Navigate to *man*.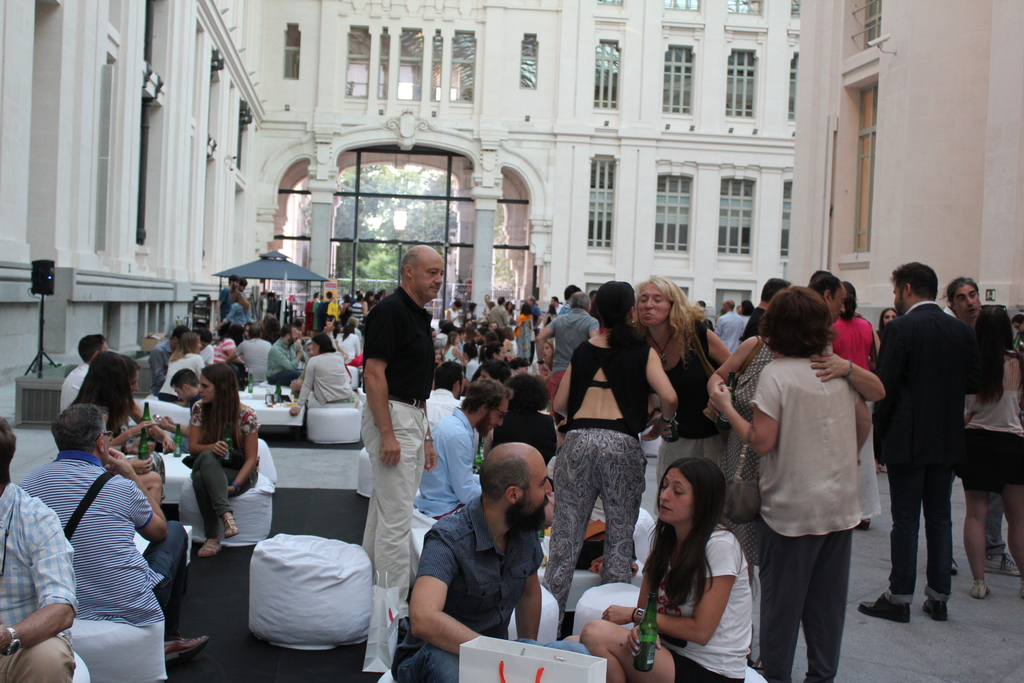
Navigation target: (left=486, top=294, right=506, bottom=325).
